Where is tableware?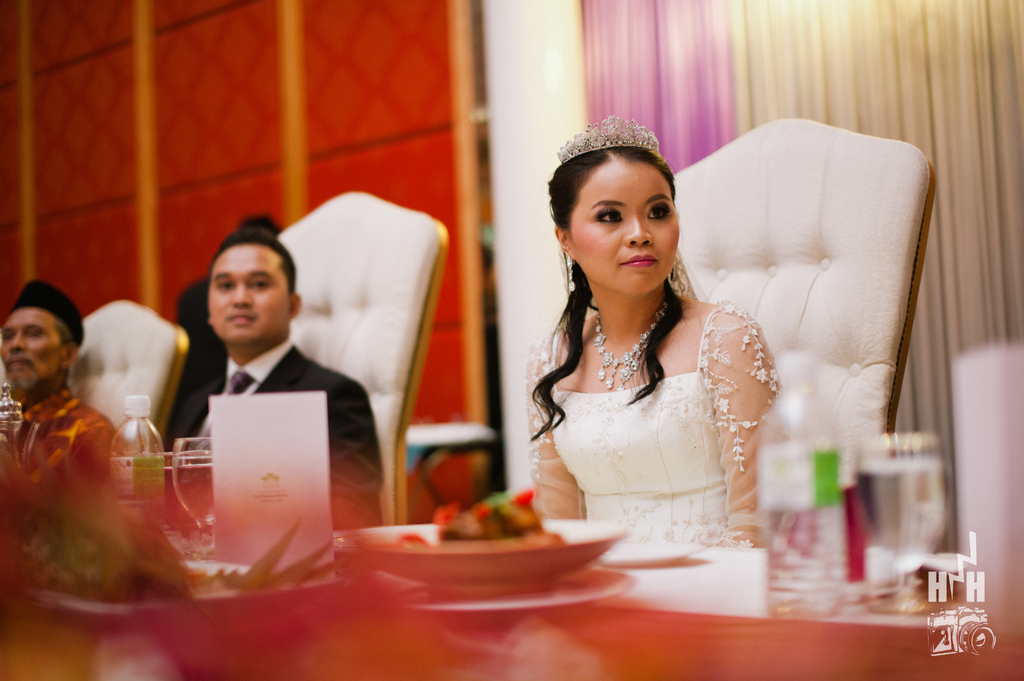
22 560 342 625.
